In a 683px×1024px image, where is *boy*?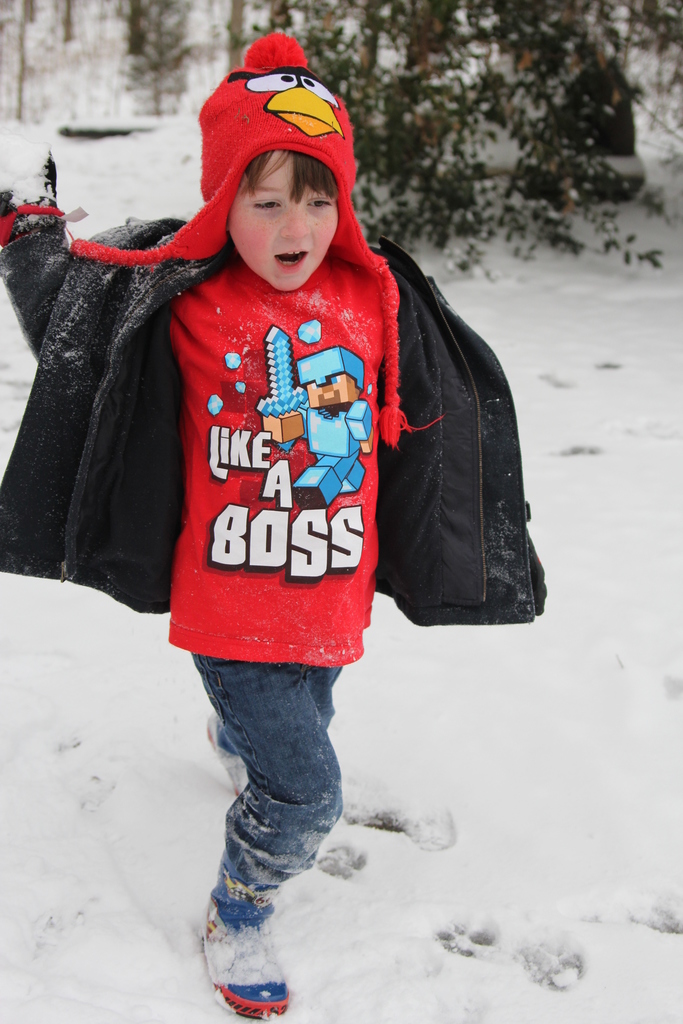
x1=6, y1=41, x2=544, y2=1021.
